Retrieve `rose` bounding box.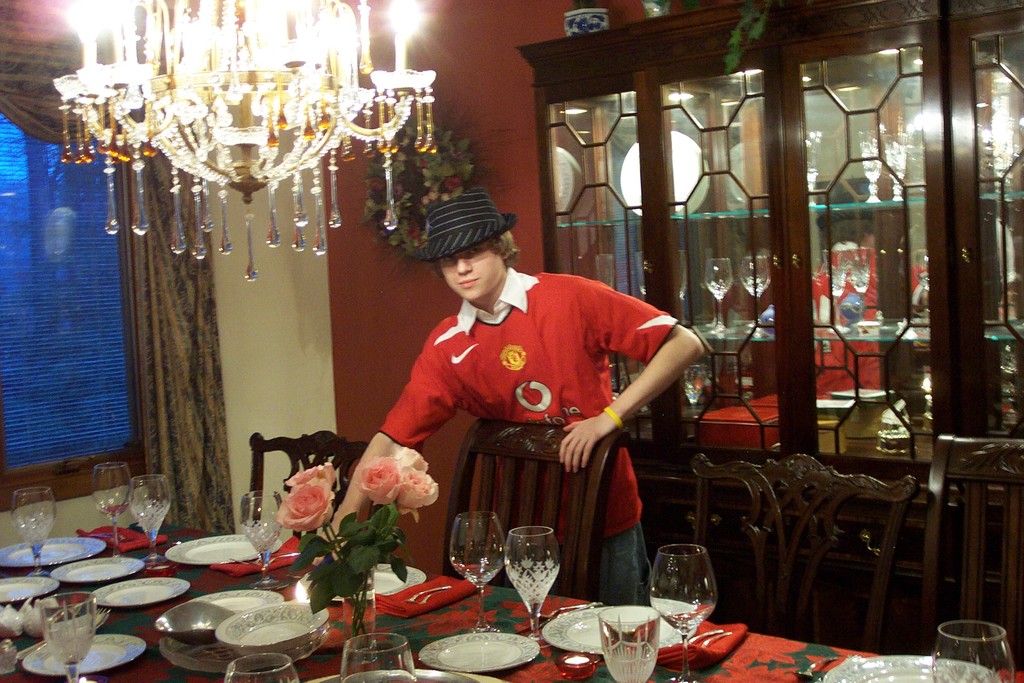
Bounding box: bbox(284, 461, 337, 489).
